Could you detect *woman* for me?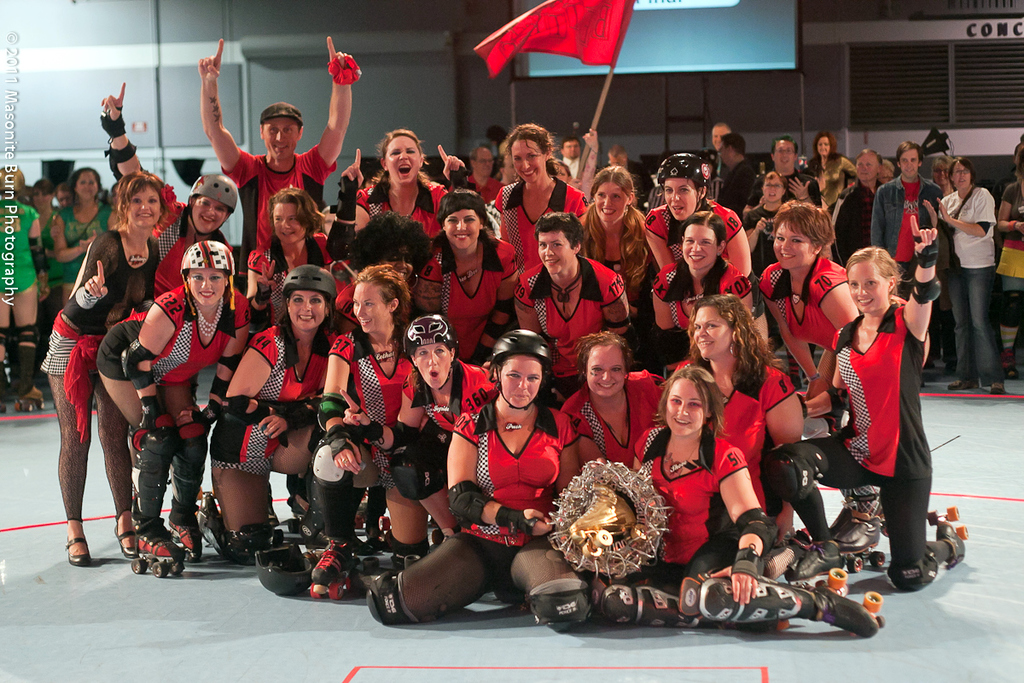
Detection result: left=576, top=161, right=652, bottom=302.
